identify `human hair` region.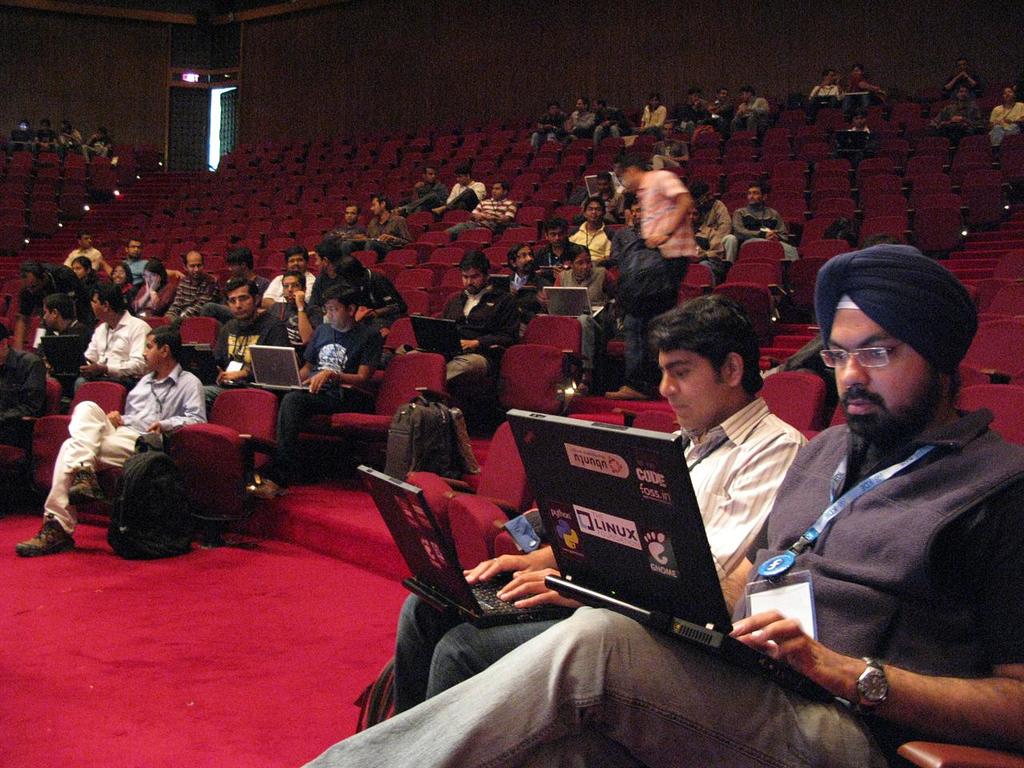
Region: locate(663, 301, 768, 407).
